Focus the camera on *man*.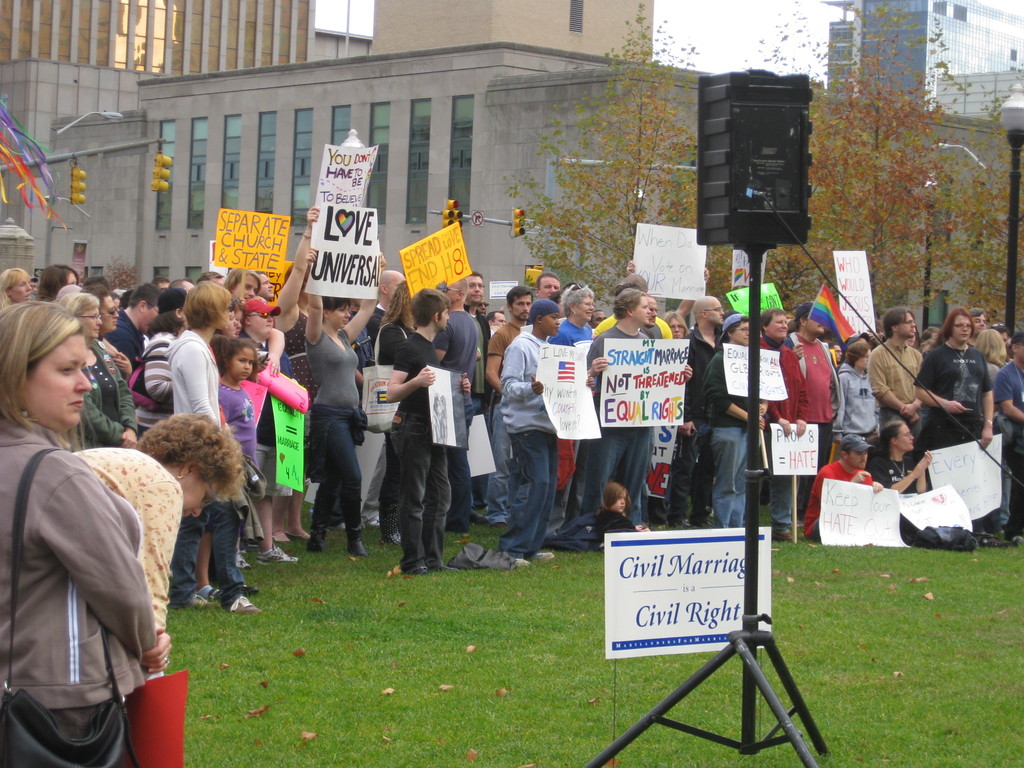
Focus region: 586, 289, 686, 531.
